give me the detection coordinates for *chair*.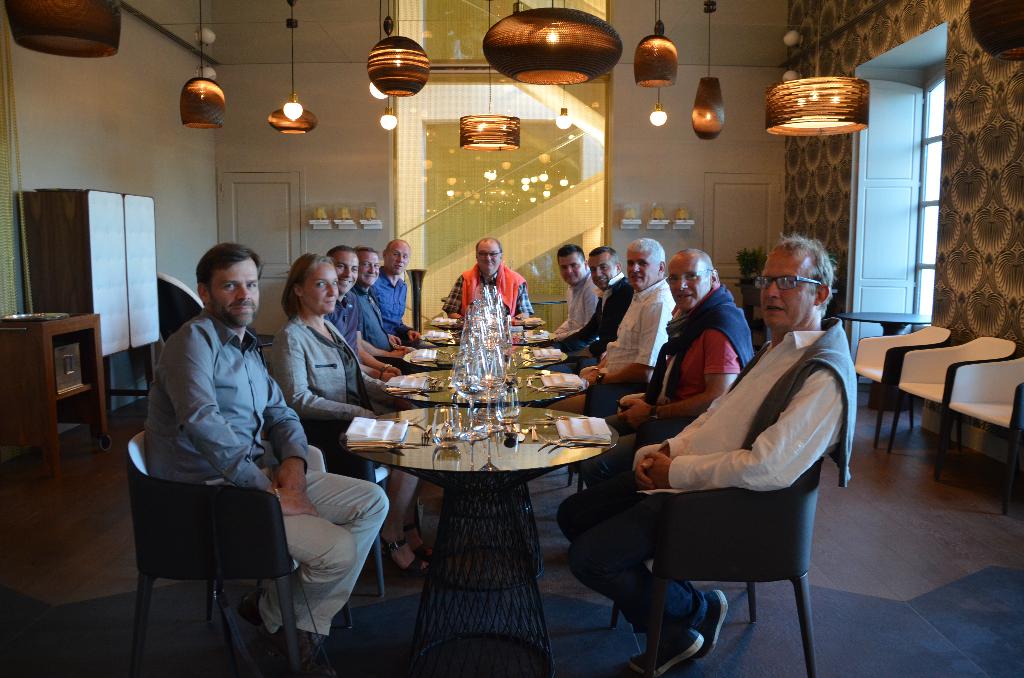
region(930, 347, 1023, 520).
